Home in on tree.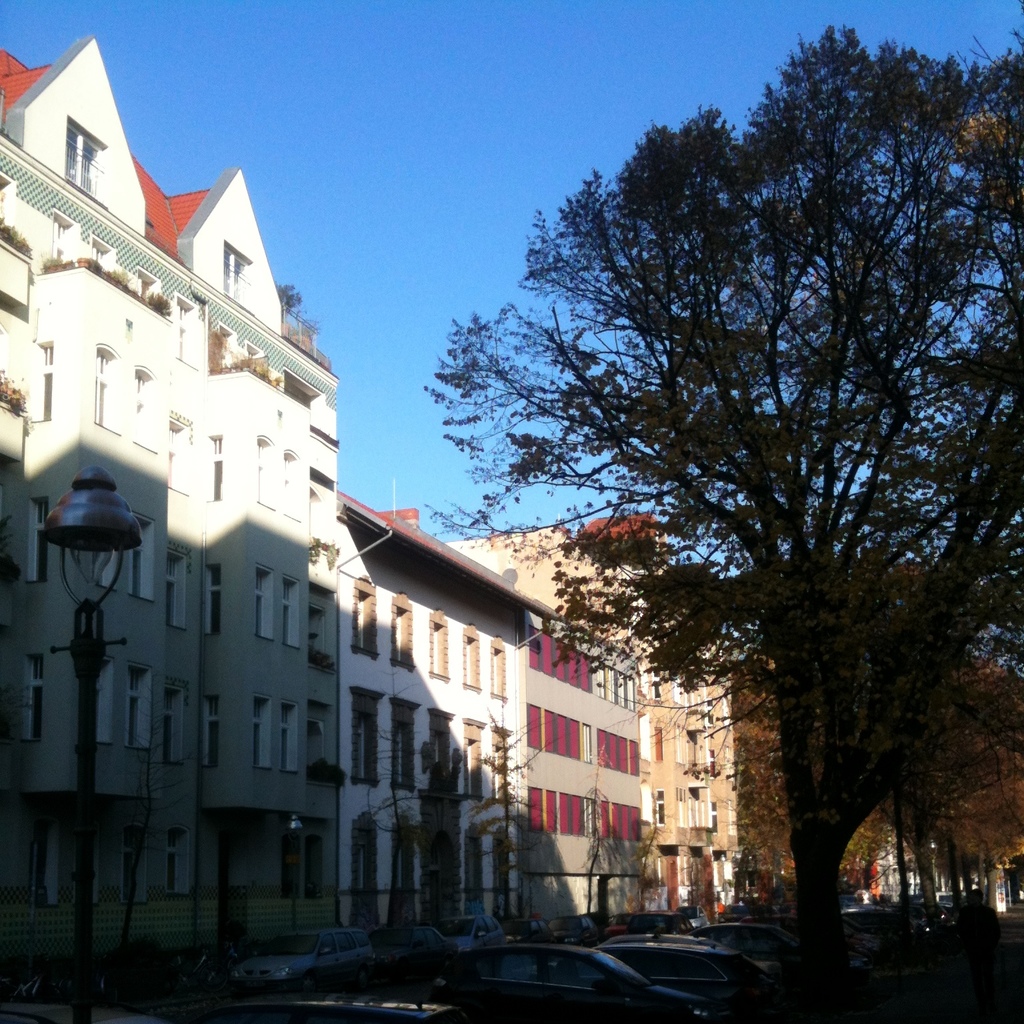
Homed in at x1=745, y1=500, x2=1023, y2=952.
